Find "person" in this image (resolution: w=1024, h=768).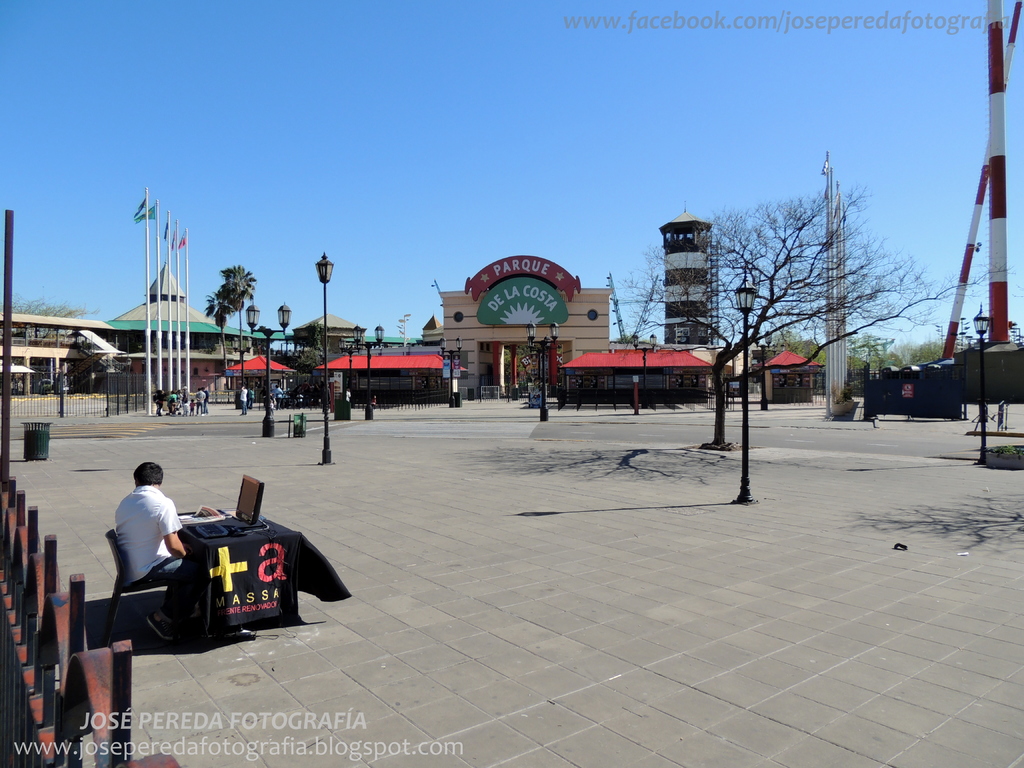
(248,385,253,408).
